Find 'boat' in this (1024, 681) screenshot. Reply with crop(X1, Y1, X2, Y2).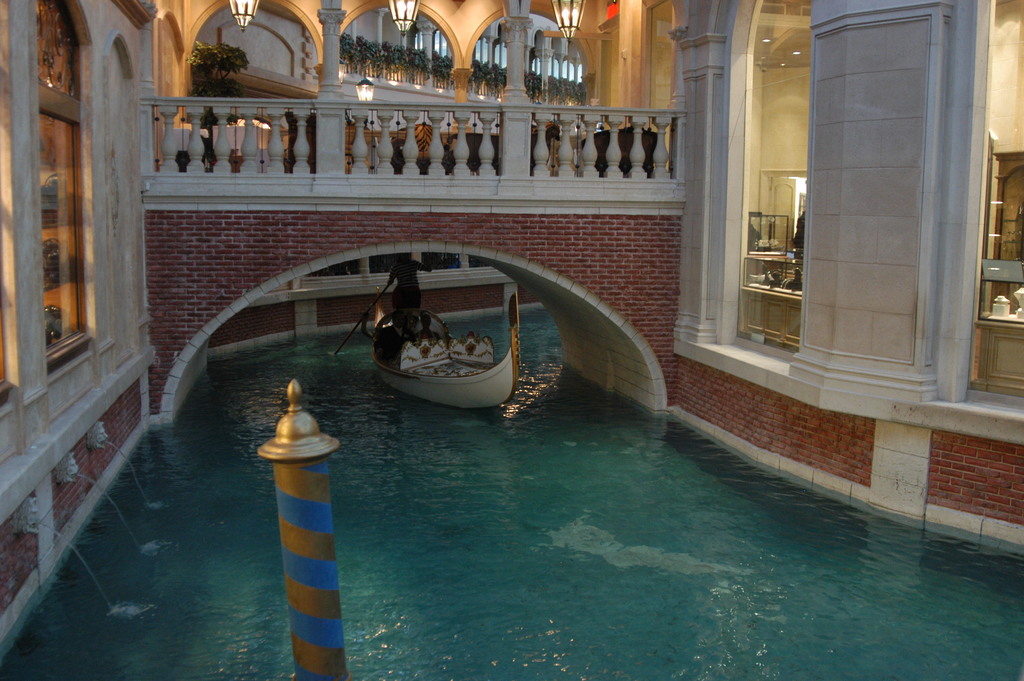
crop(355, 289, 537, 416).
